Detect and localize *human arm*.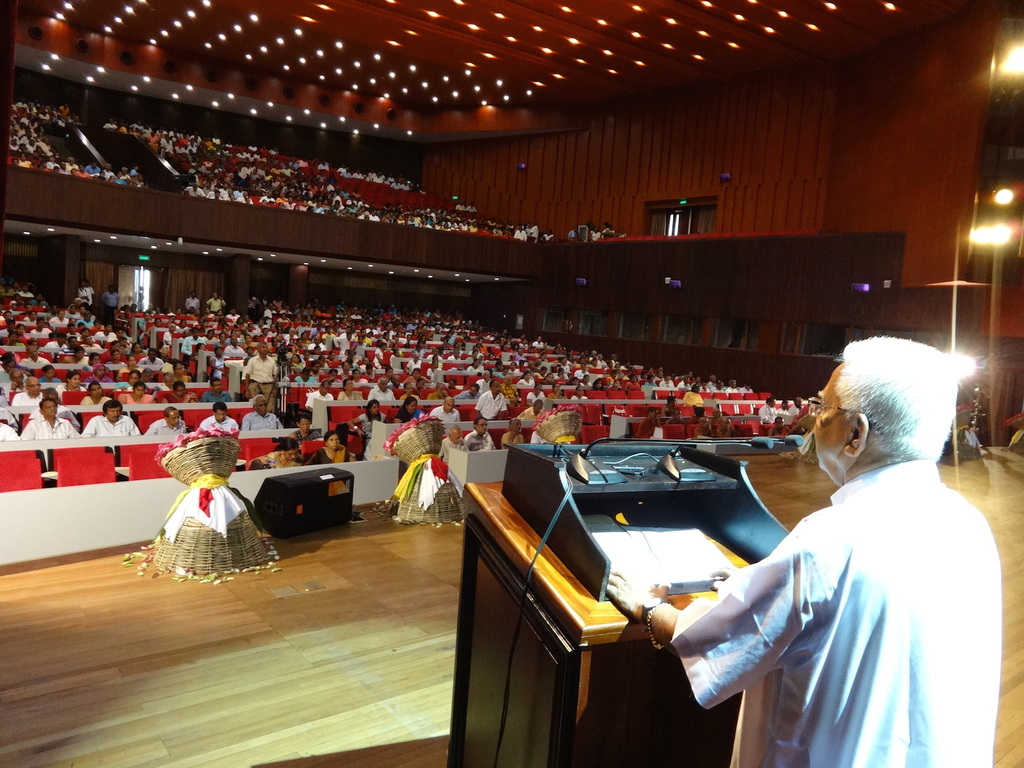
Localized at x1=363, y1=380, x2=367, y2=385.
